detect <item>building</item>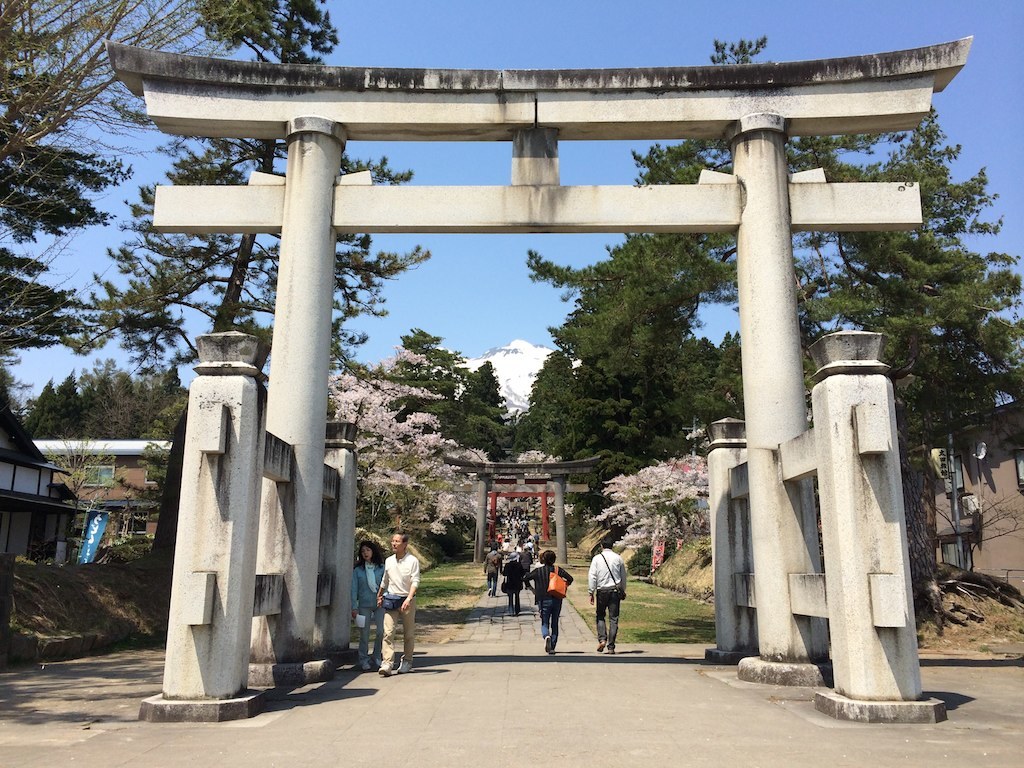
31, 442, 175, 546
